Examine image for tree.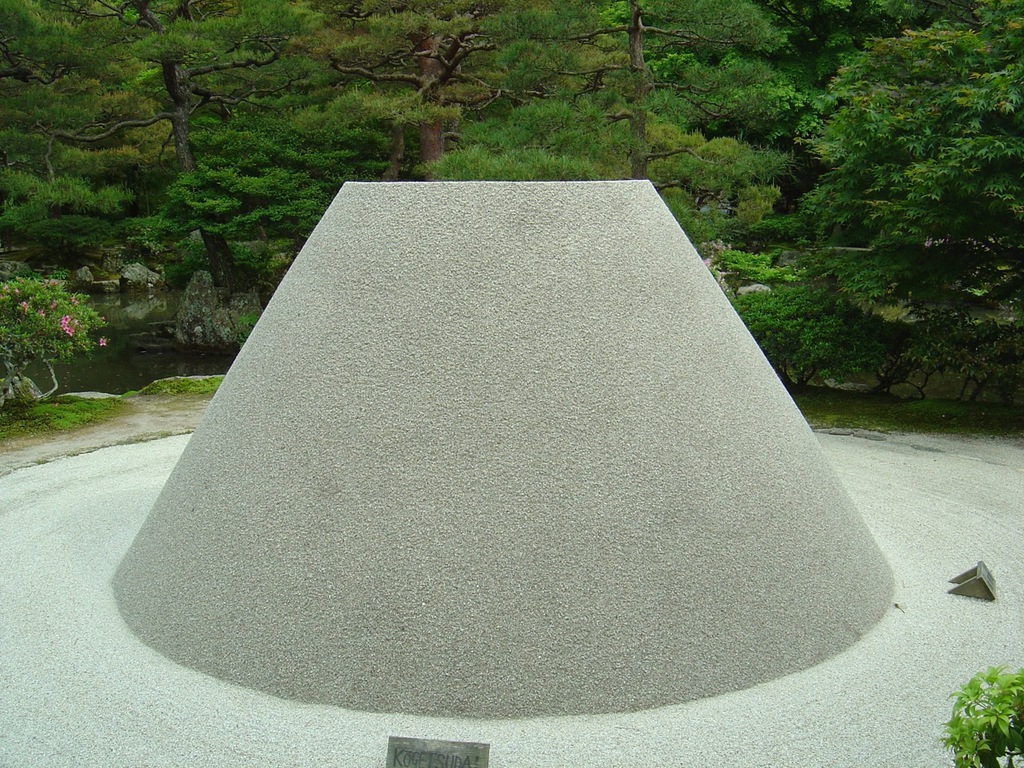
Examination result: <bbox>771, 0, 920, 110</bbox>.
